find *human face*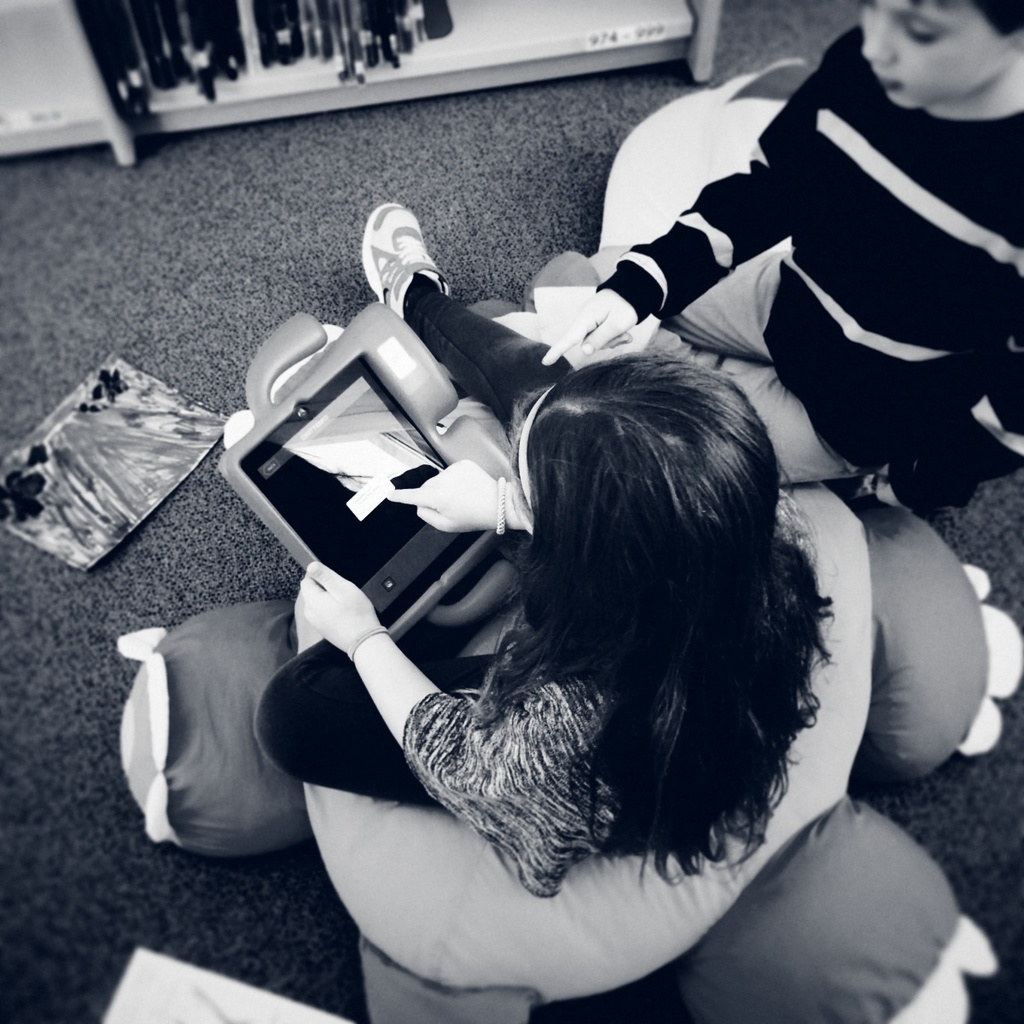
(860, 0, 1009, 108)
